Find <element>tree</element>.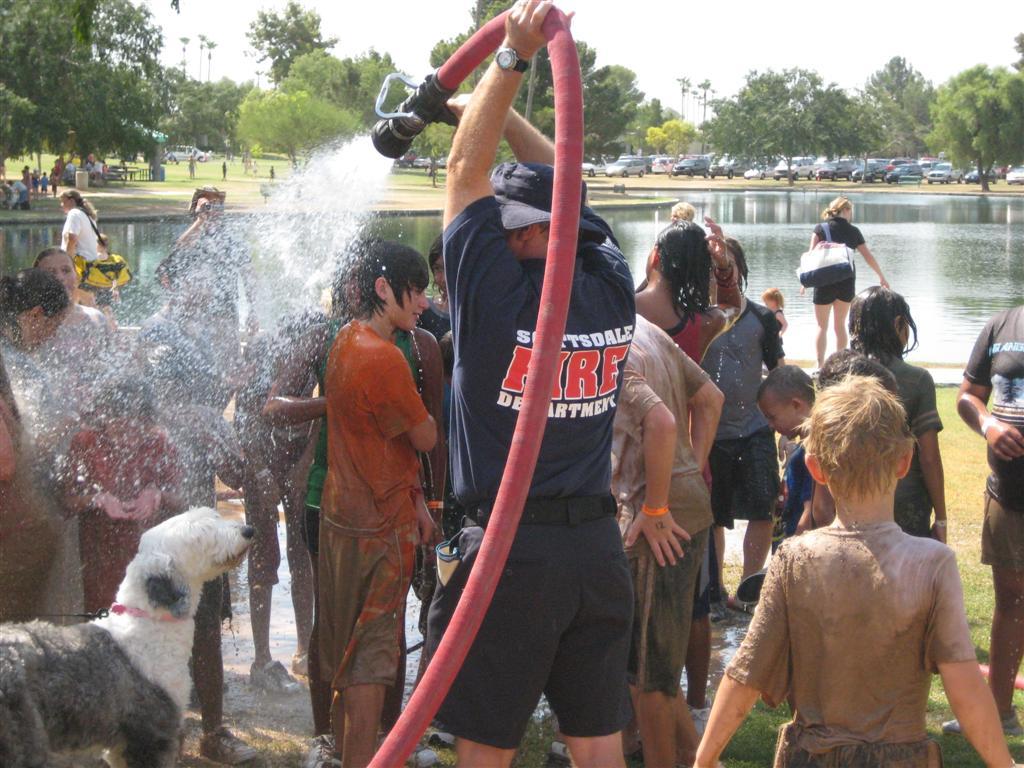
bbox=(859, 51, 940, 136).
